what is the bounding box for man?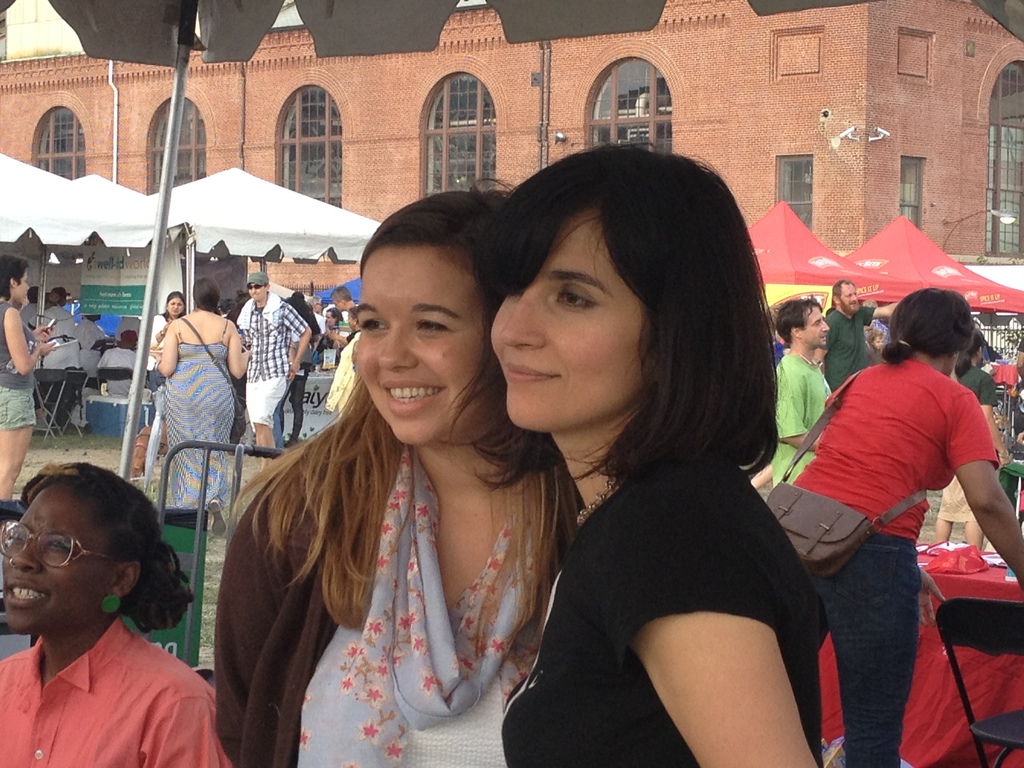
(left=765, top=301, right=828, bottom=477).
